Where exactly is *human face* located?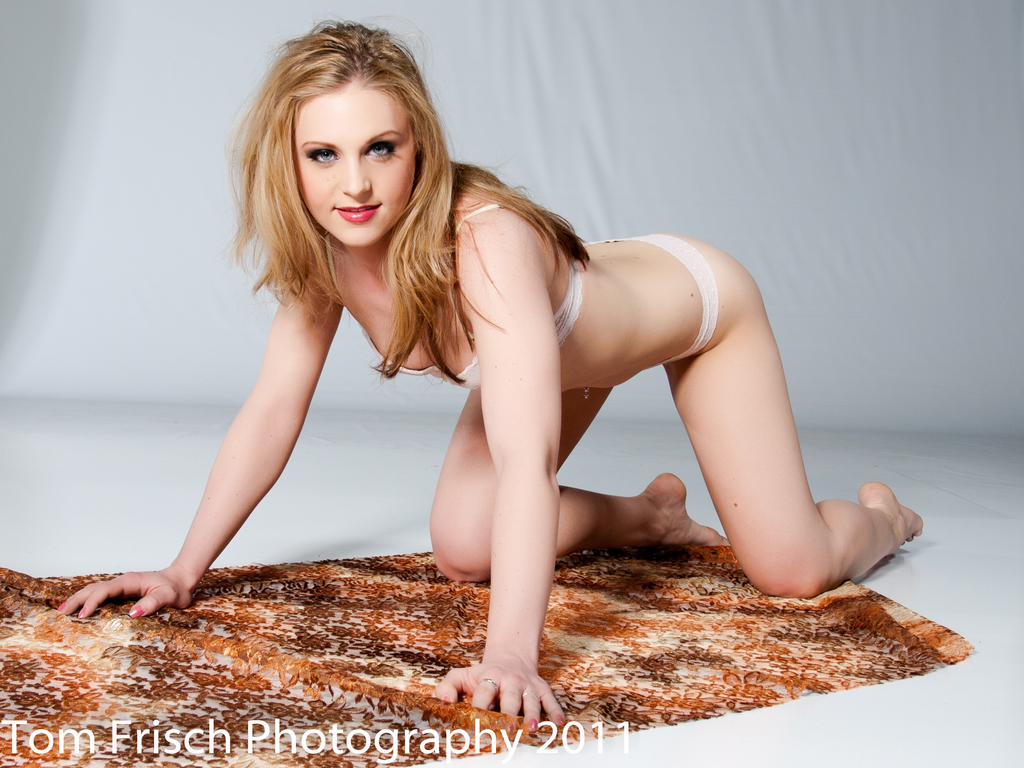
Its bounding box is (x1=298, y1=78, x2=413, y2=252).
